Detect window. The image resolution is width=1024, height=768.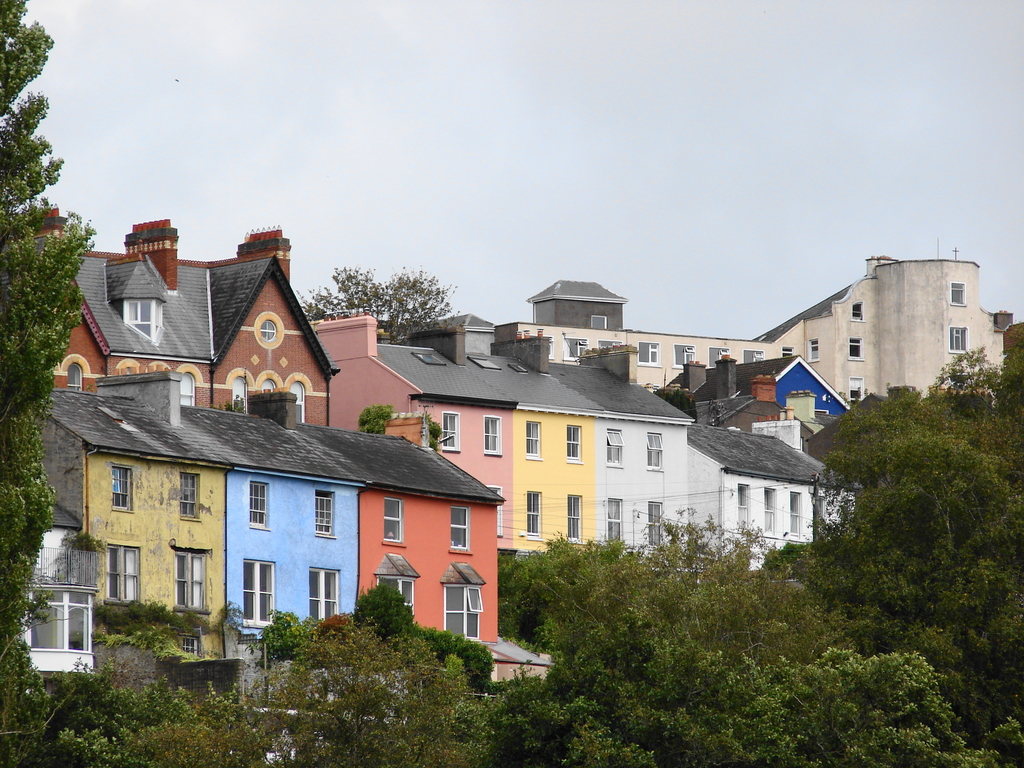
<box>251,480,263,529</box>.
